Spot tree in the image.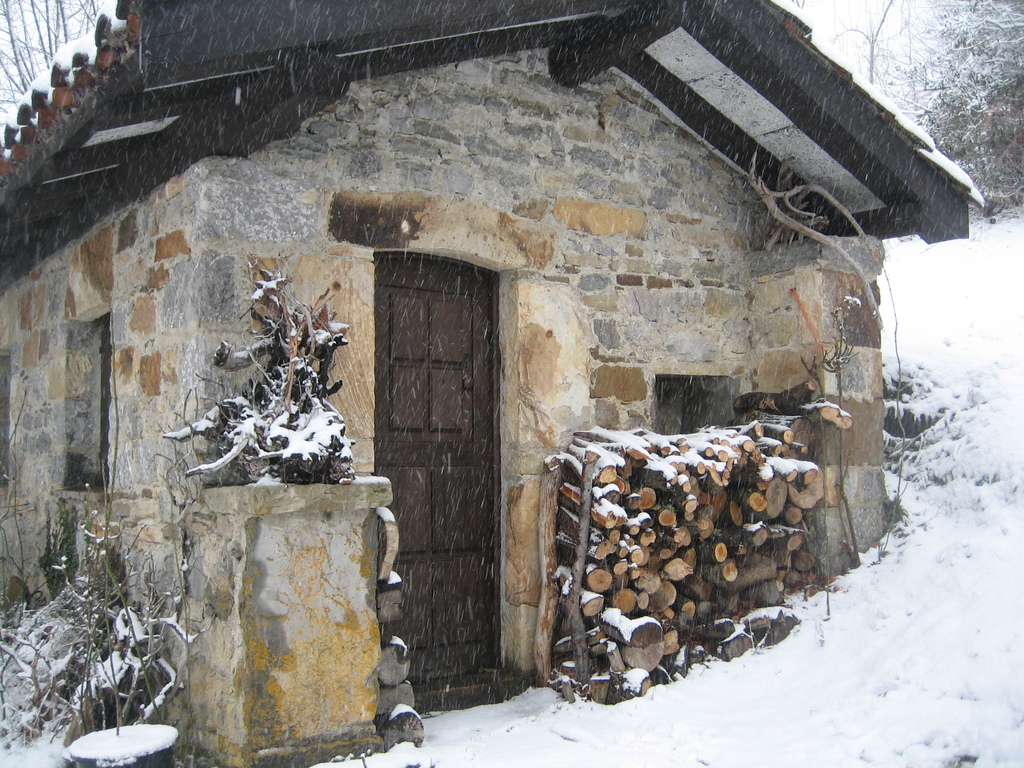
tree found at [0,0,106,130].
